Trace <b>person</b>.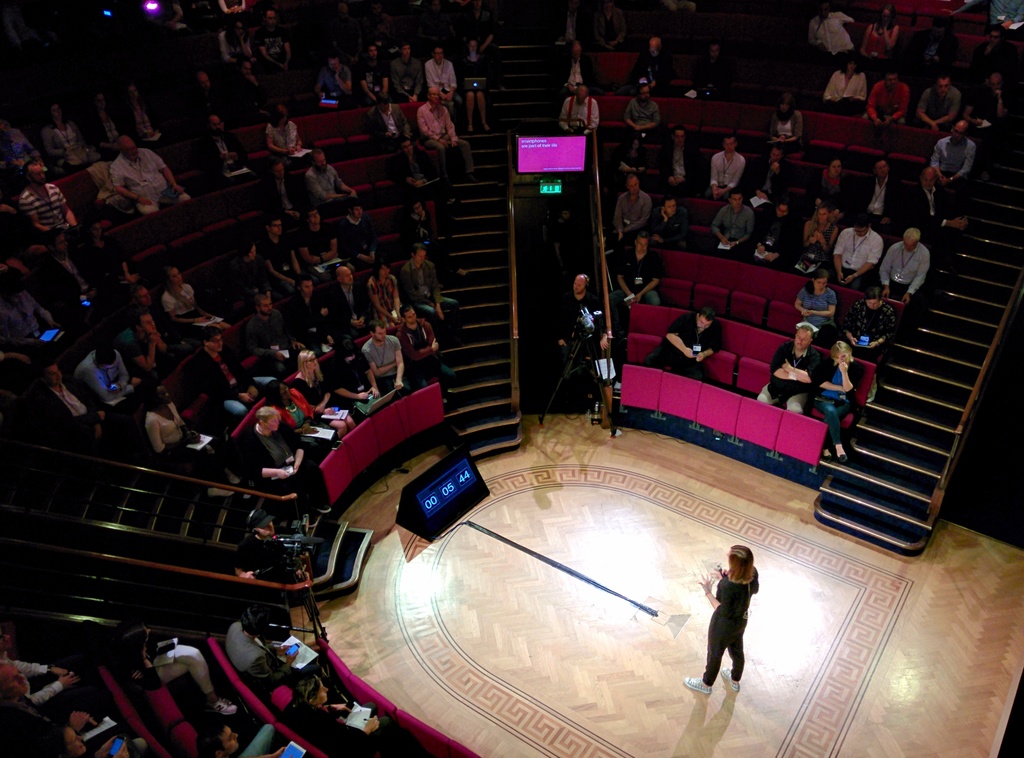
Traced to <box>863,69,910,124</box>.
